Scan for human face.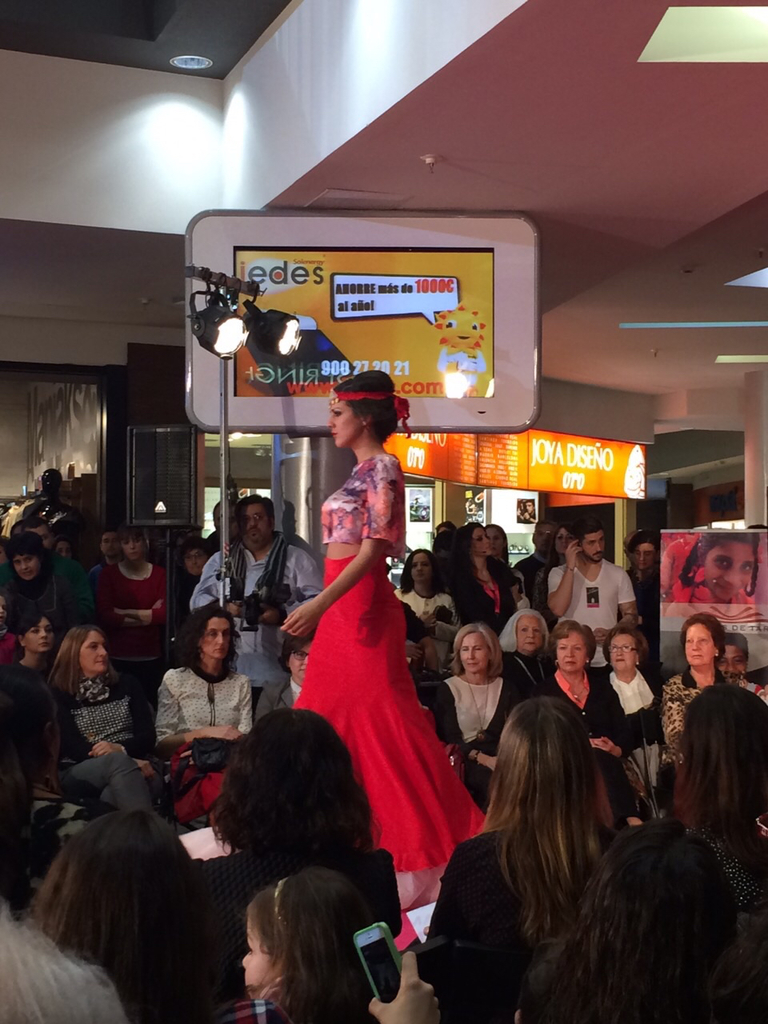
Scan result: (left=101, top=534, right=118, bottom=555).
